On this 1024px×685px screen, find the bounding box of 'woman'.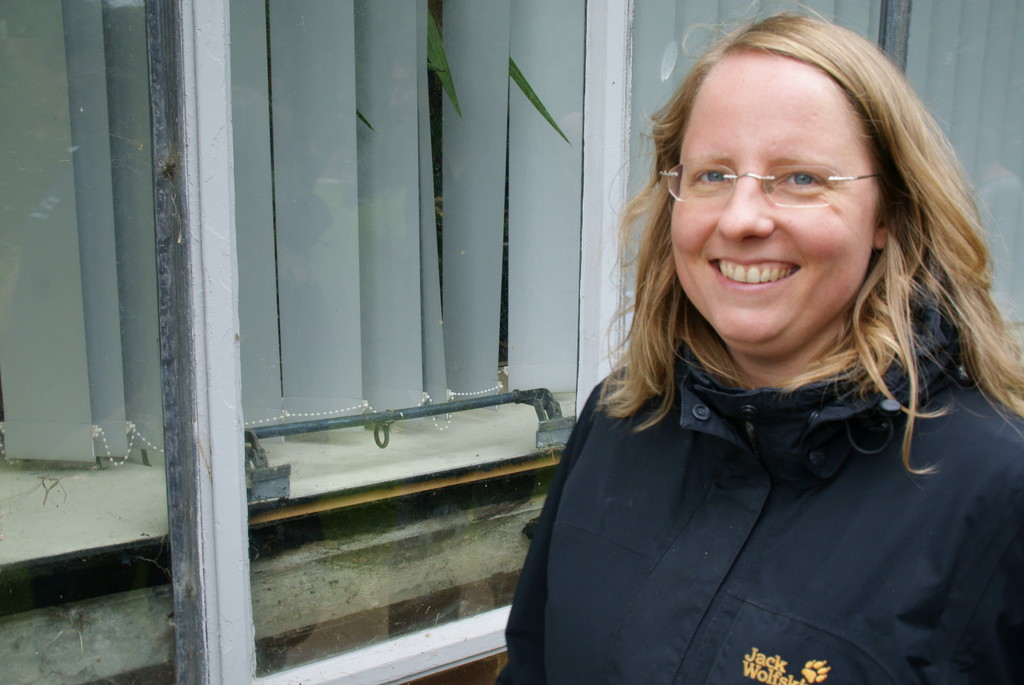
Bounding box: <region>492, 0, 1023, 684</region>.
